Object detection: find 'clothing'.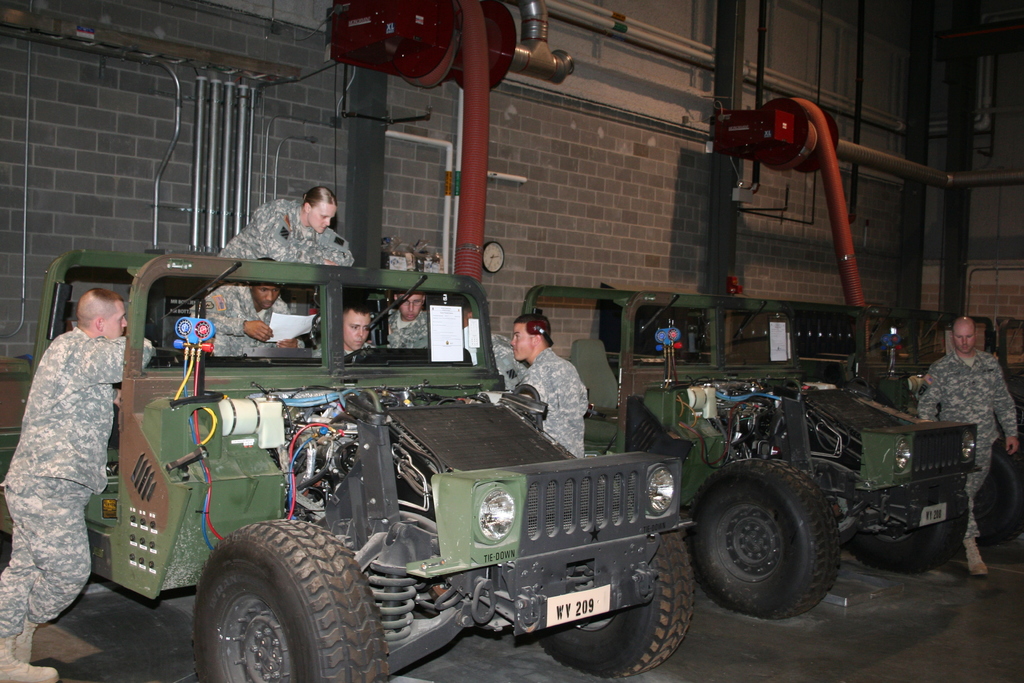
BBox(521, 346, 588, 459).
